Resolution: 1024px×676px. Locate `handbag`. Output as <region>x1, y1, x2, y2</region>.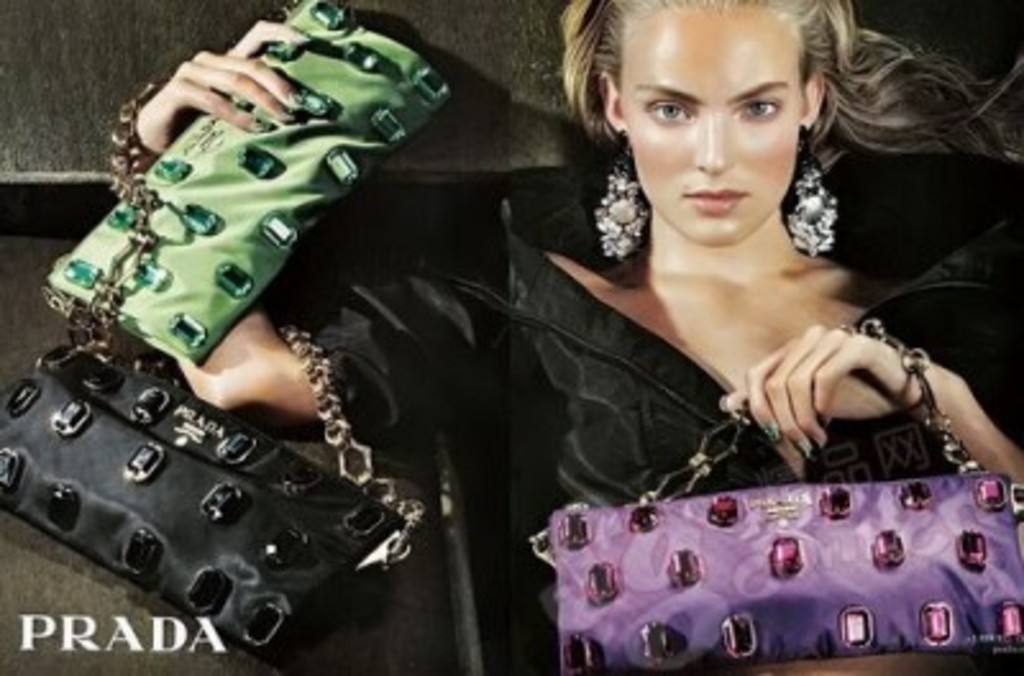
<region>525, 318, 1021, 673</region>.
